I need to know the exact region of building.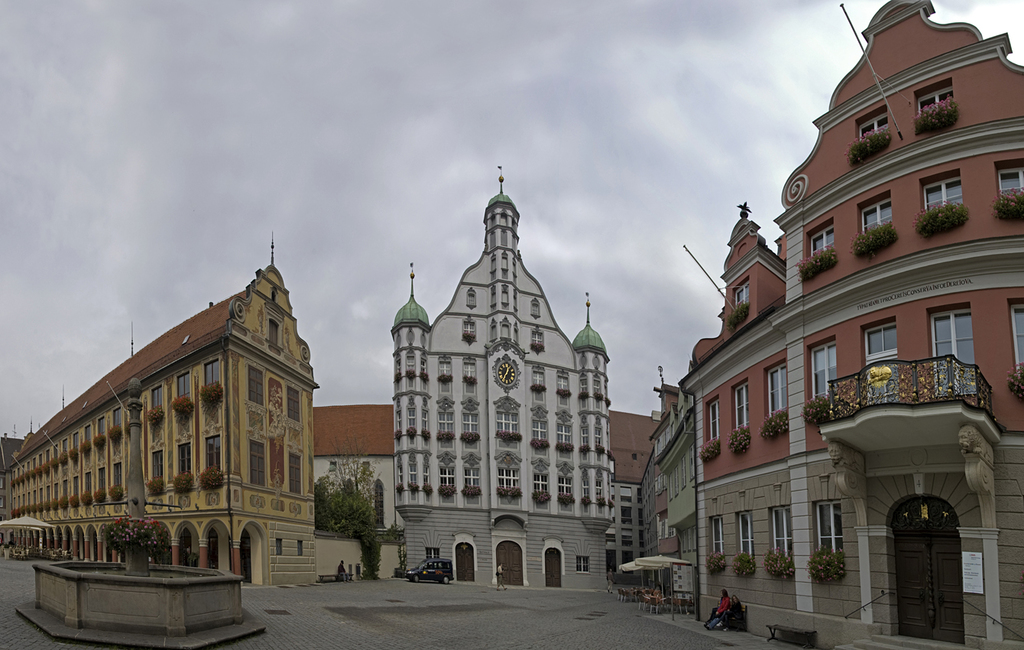
Region: [x1=622, y1=0, x2=1023, y2=648].
